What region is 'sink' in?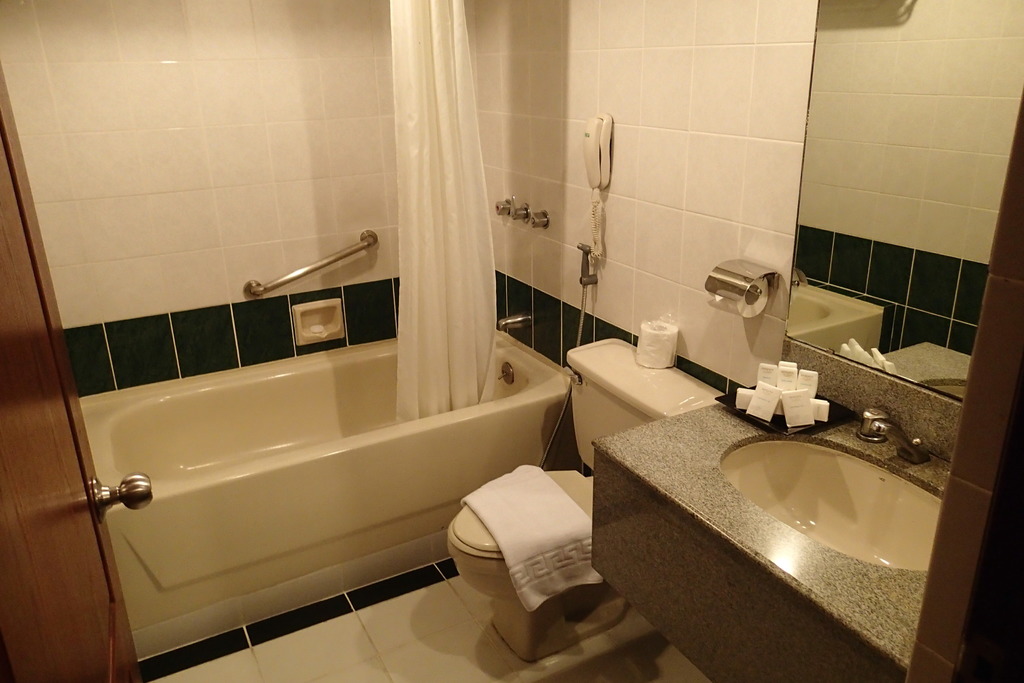
[720, 403, 945, 574].
